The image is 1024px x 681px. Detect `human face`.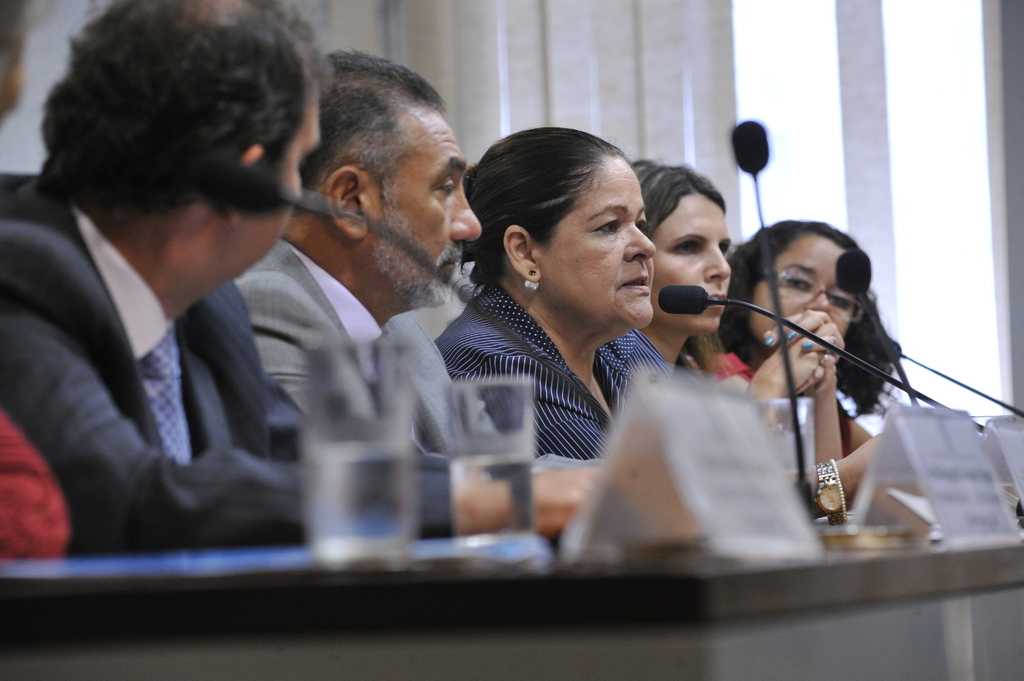
Detection: <box>647,193,730,335</box>.
